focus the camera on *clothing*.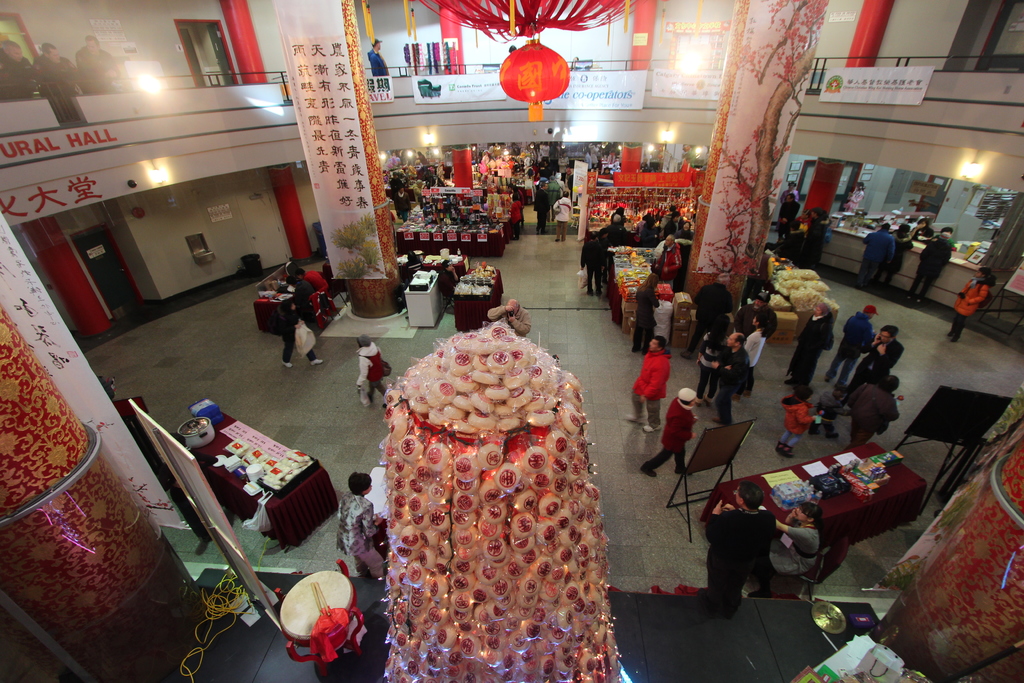
Focus region: (303, 273, 330, 314).
